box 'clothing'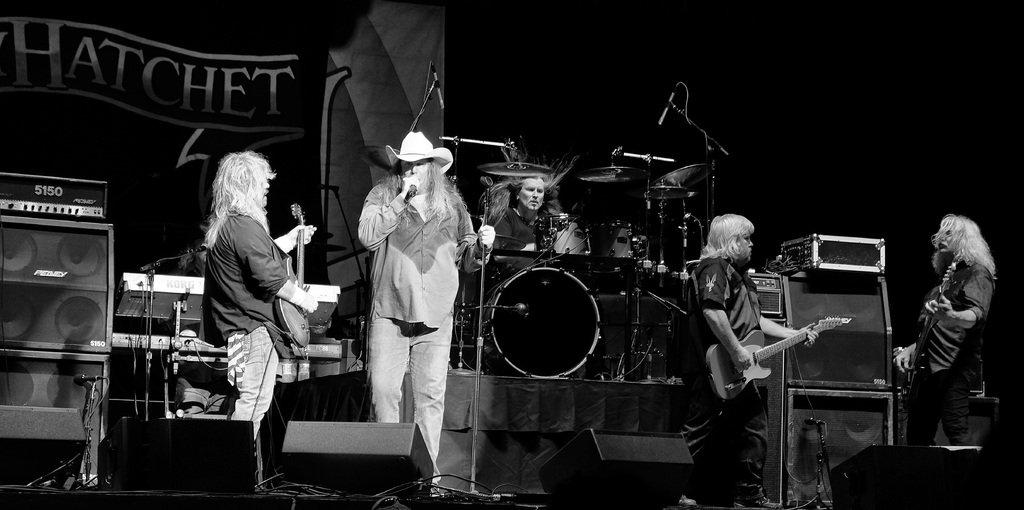
left=495, top=204, right=582, bottom=254
